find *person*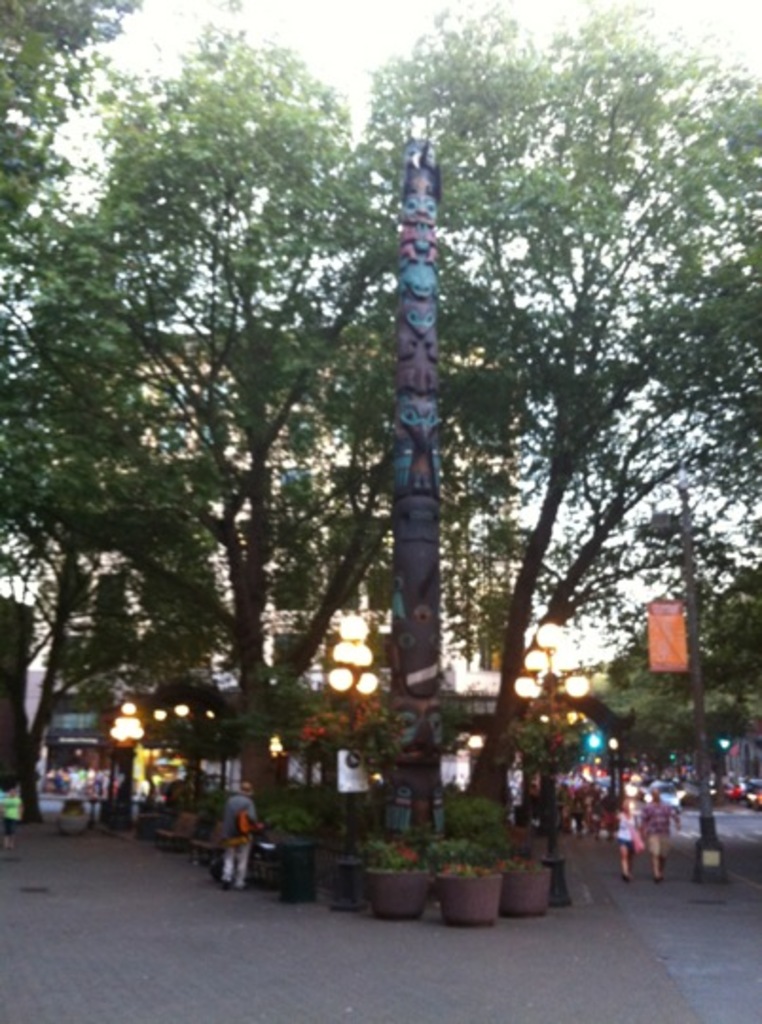
644,791,680,884
